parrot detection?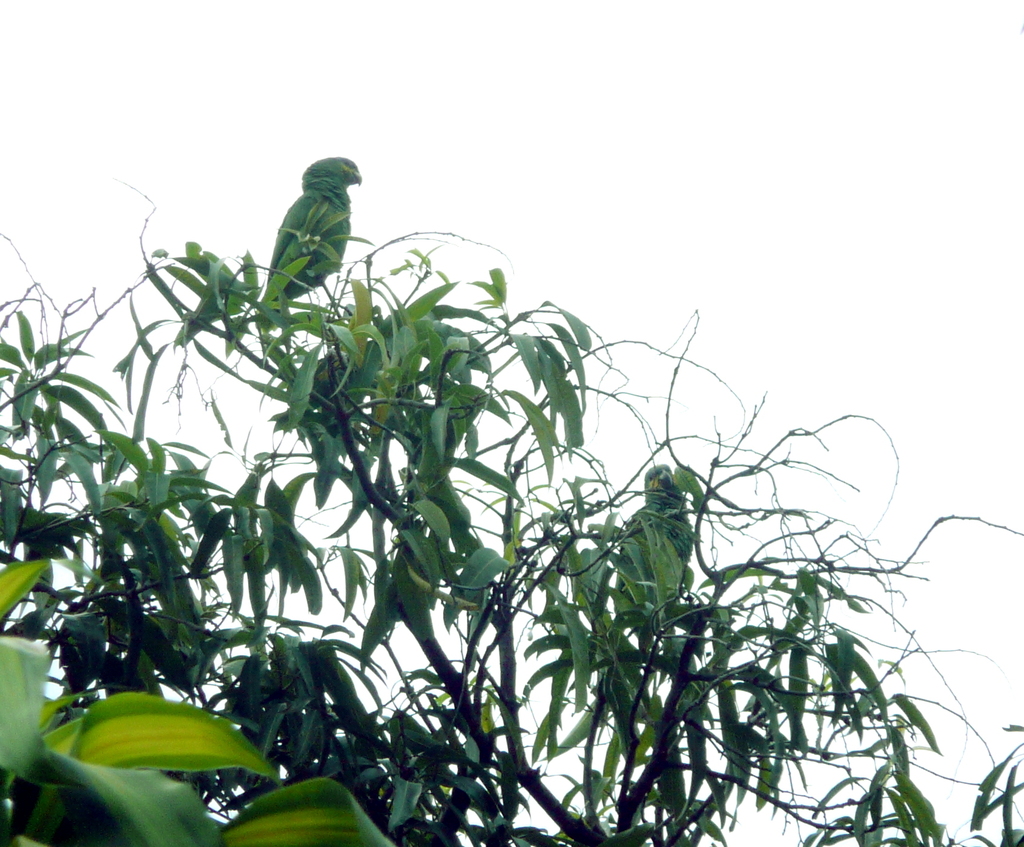
<box>269,156,362,302</box>
